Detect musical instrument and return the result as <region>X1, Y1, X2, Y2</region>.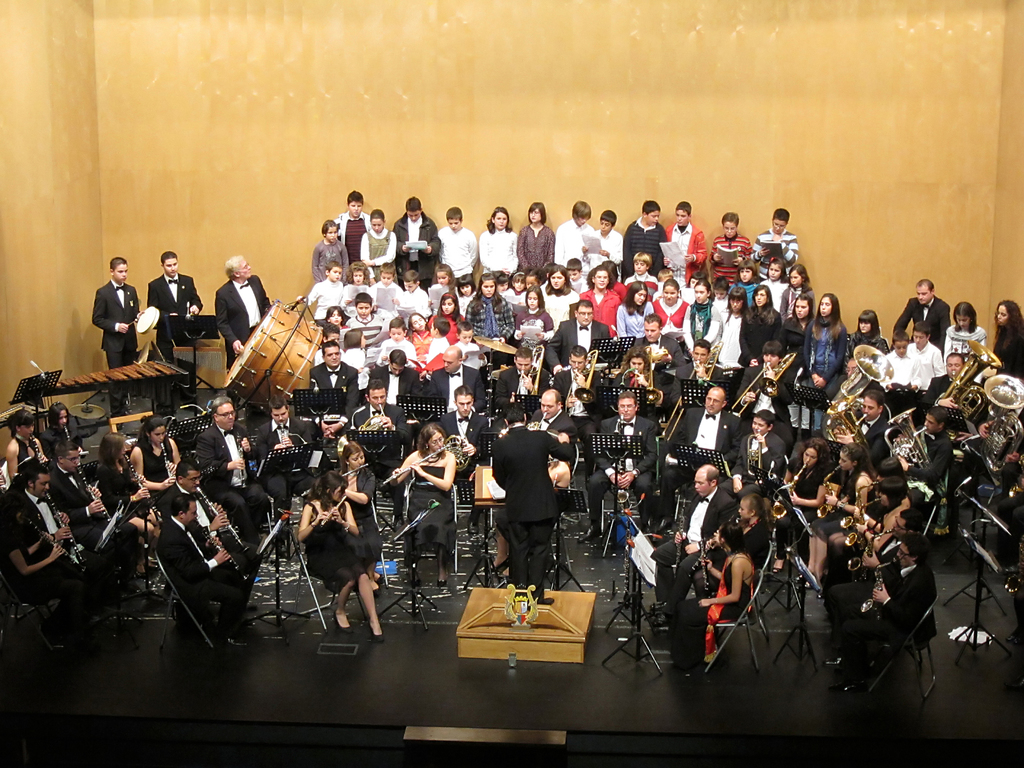
<region>192, 479, 250, 552</region>.
